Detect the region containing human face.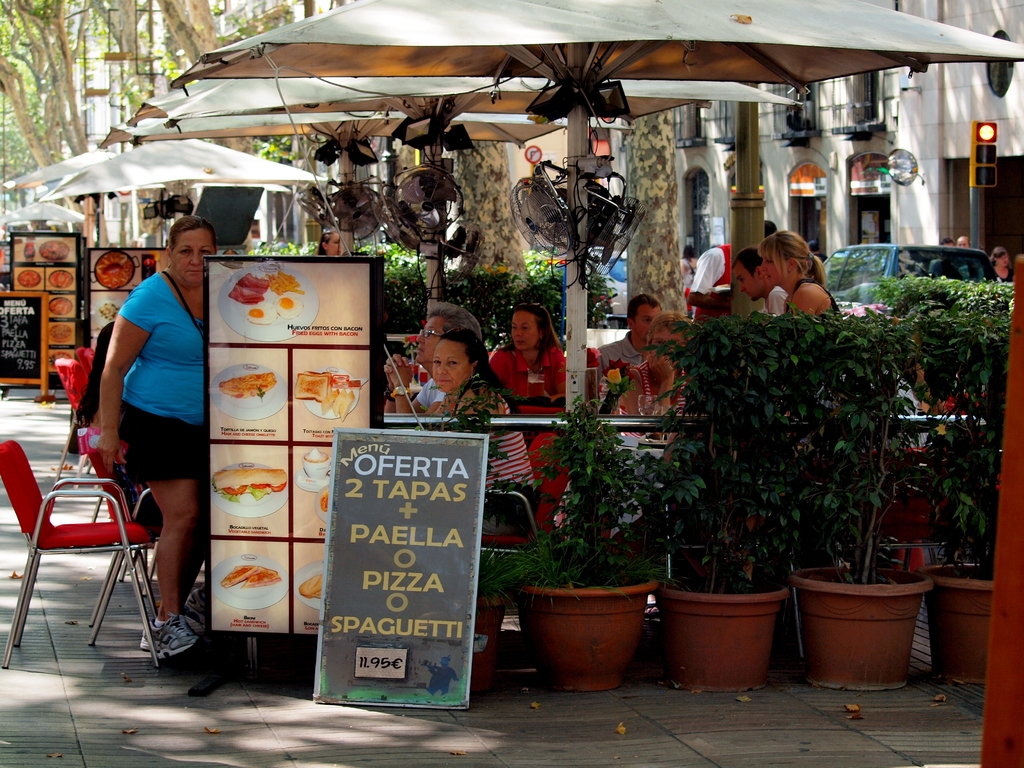
bbox=(649, 332, 690, 367).
